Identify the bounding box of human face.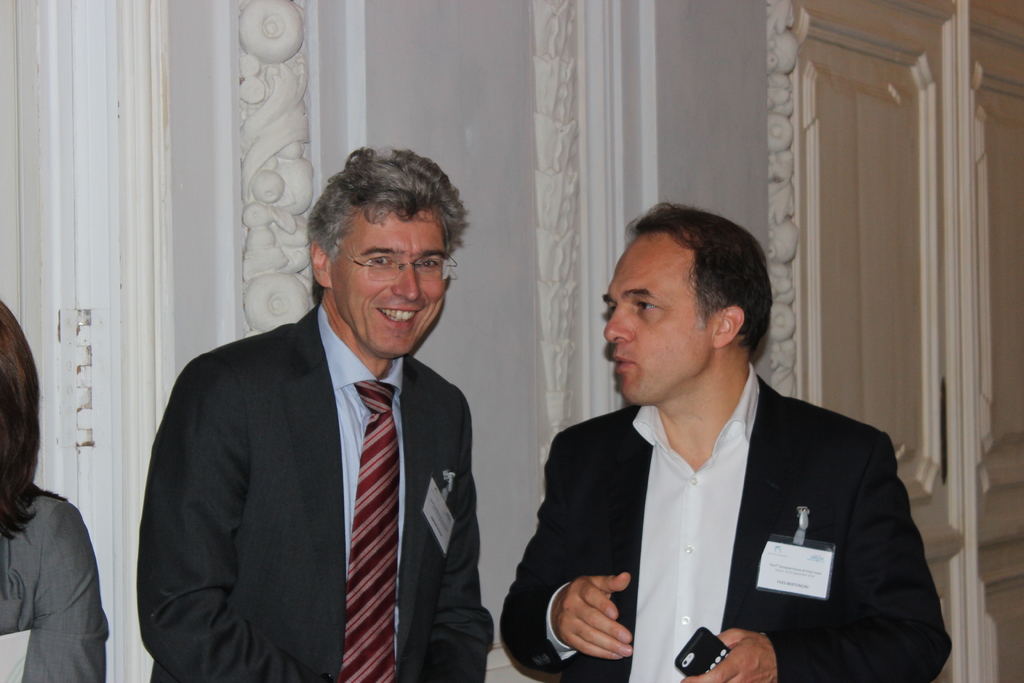
bbox(601, 238, 703, 403).
